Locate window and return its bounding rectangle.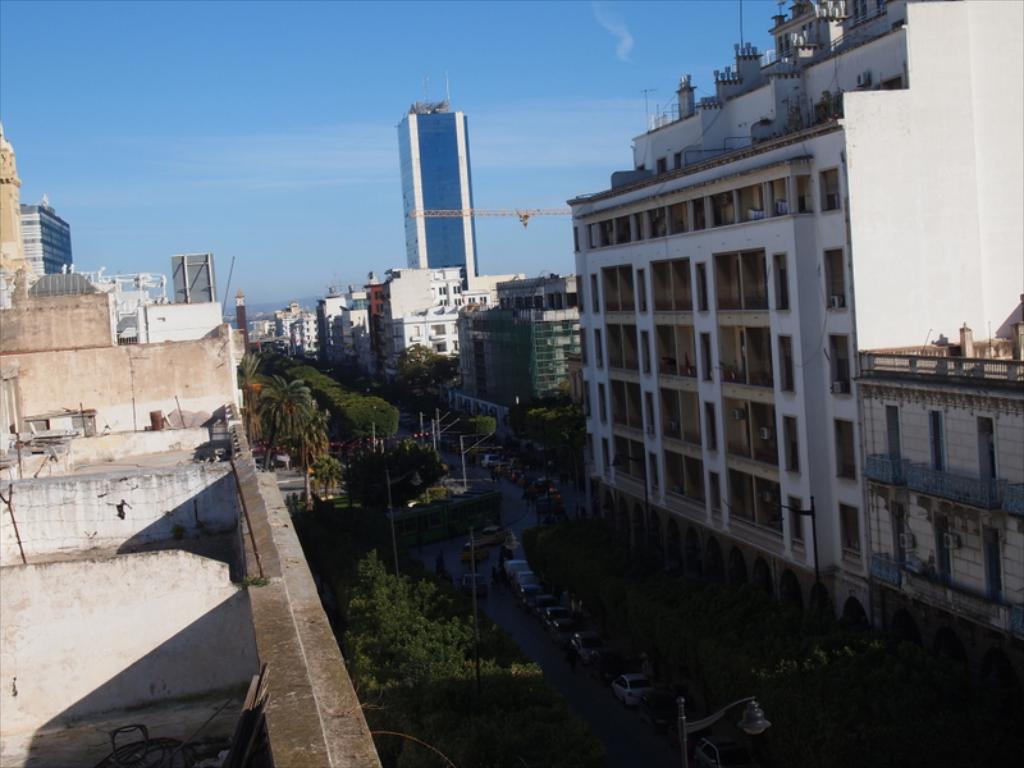
<region>829, 334, 856, 393</region>.
